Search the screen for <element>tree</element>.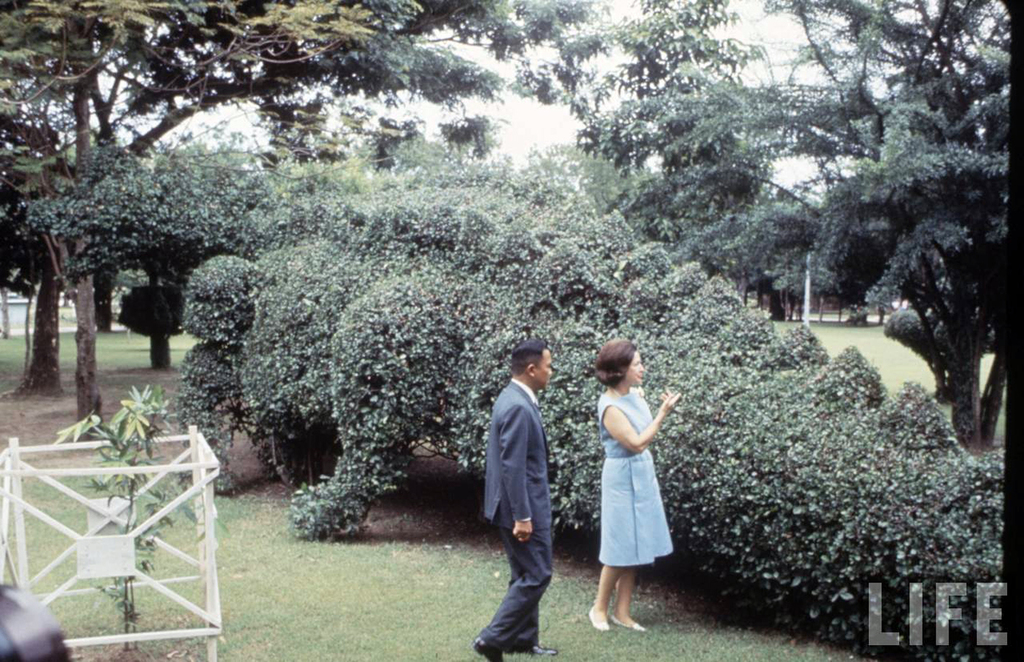
Found at <region>0, 0, 527, 436</region>.
